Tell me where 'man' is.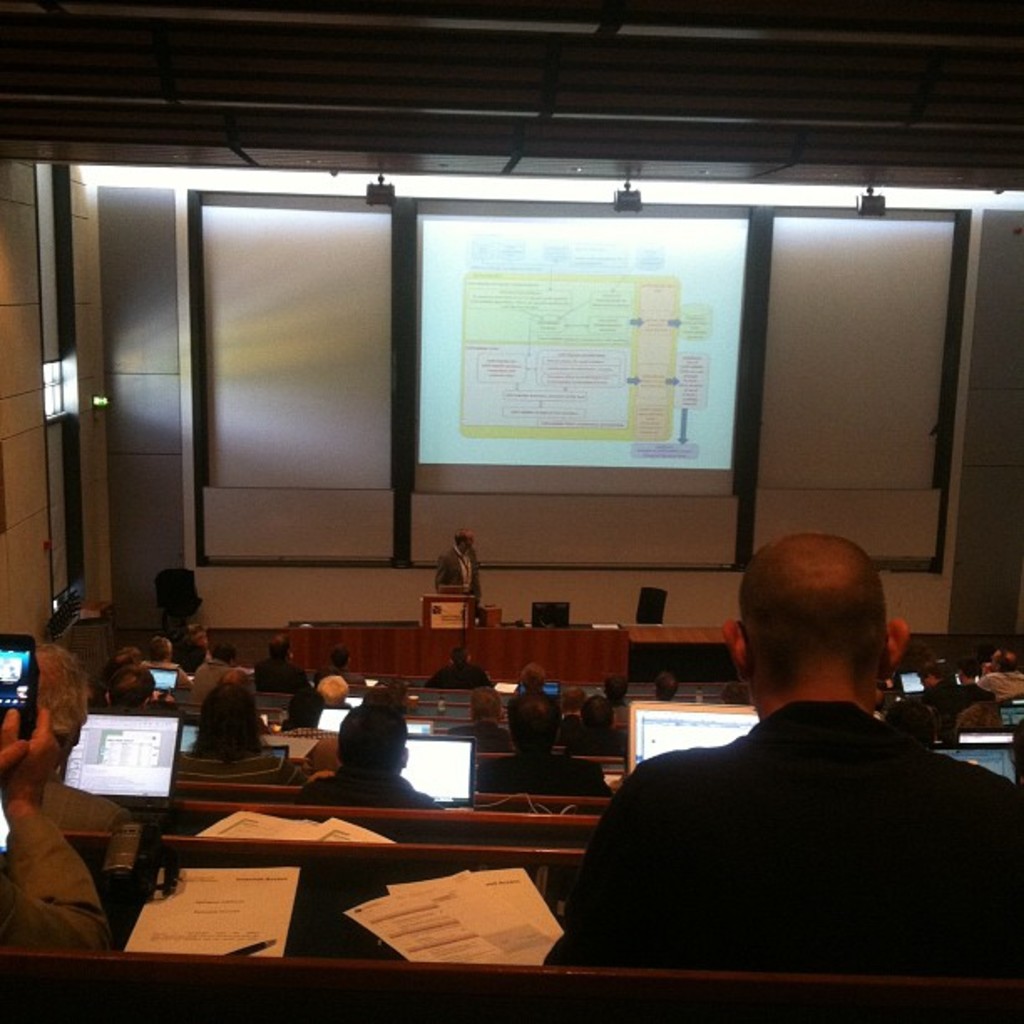
'man' is at l=251, t=632, r=315, b=699.
